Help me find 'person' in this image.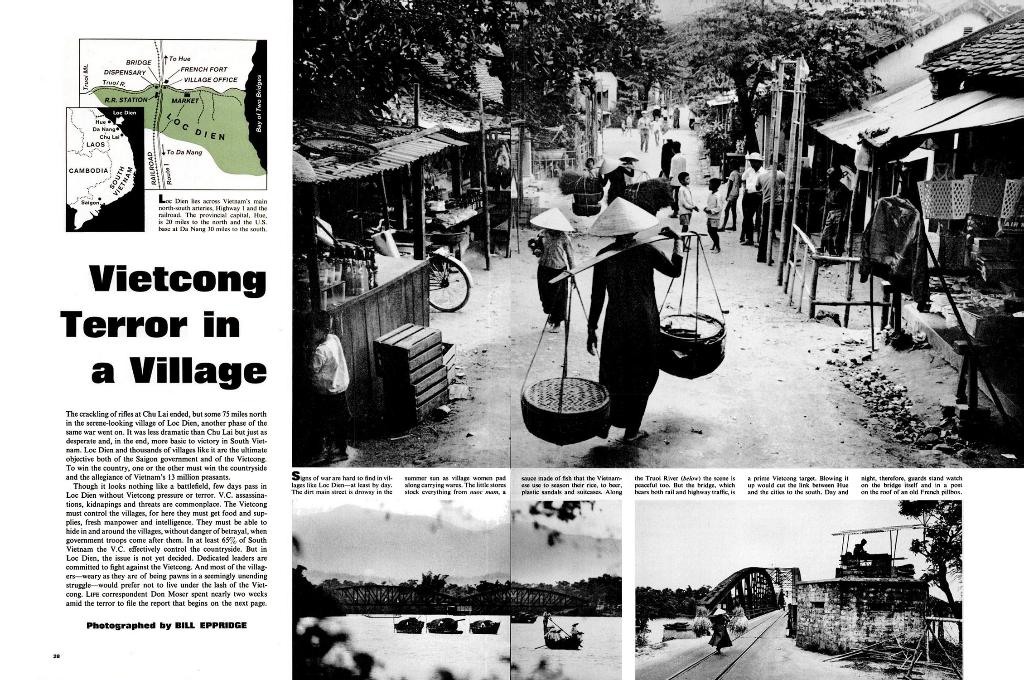
Found it: BBox(309, 301, 351, 467).
